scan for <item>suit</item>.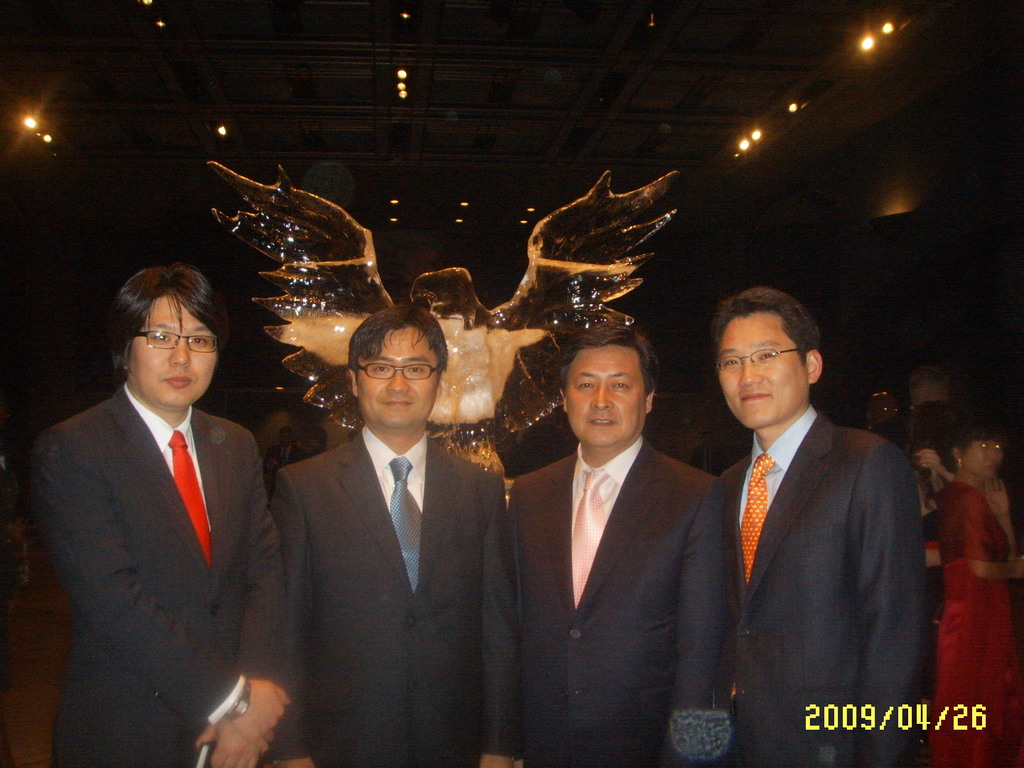
Scan result: [x1=38, y1=266, x2=296, y2=767].
